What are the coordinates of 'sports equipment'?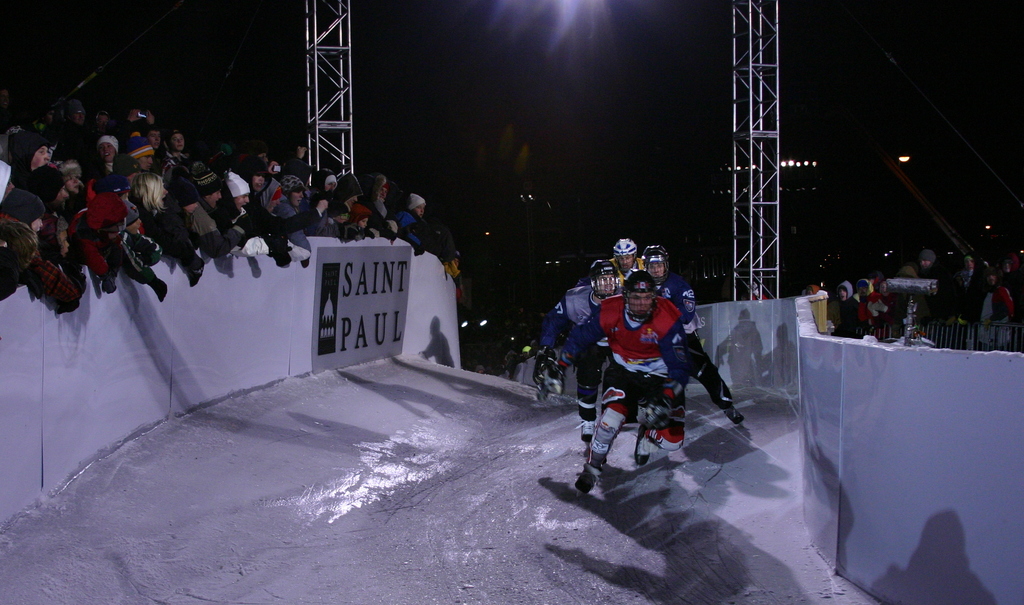
[724, 408, 744, 421].
